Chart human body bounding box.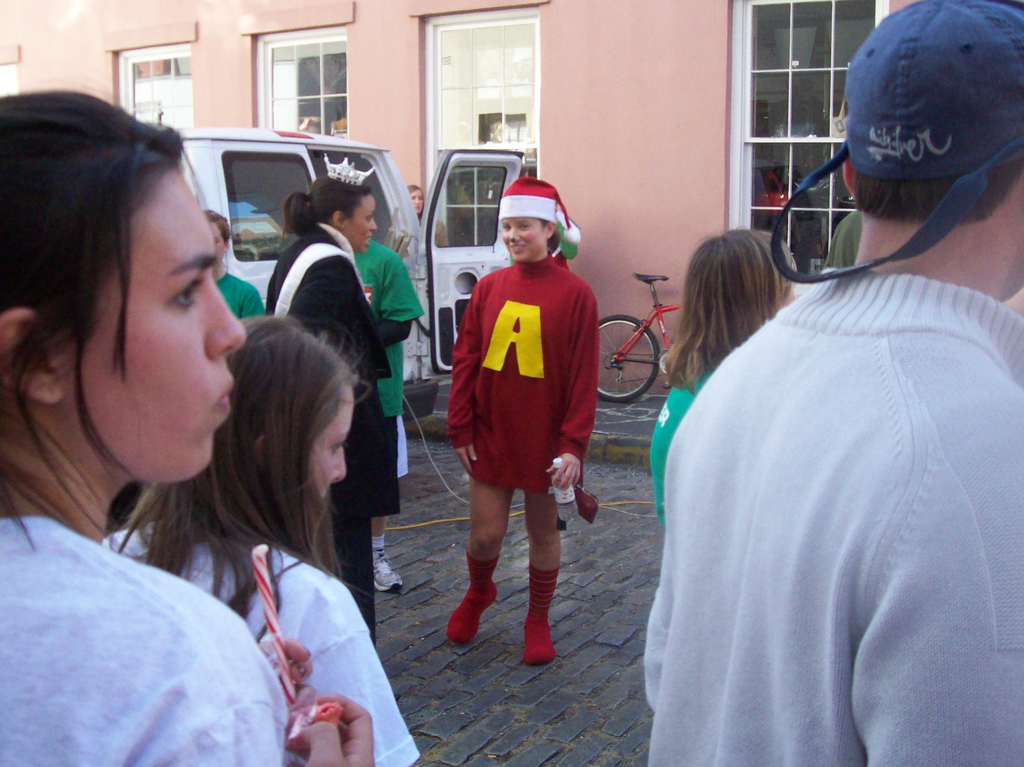
Charted: rect(3, 85, 365, 766).
